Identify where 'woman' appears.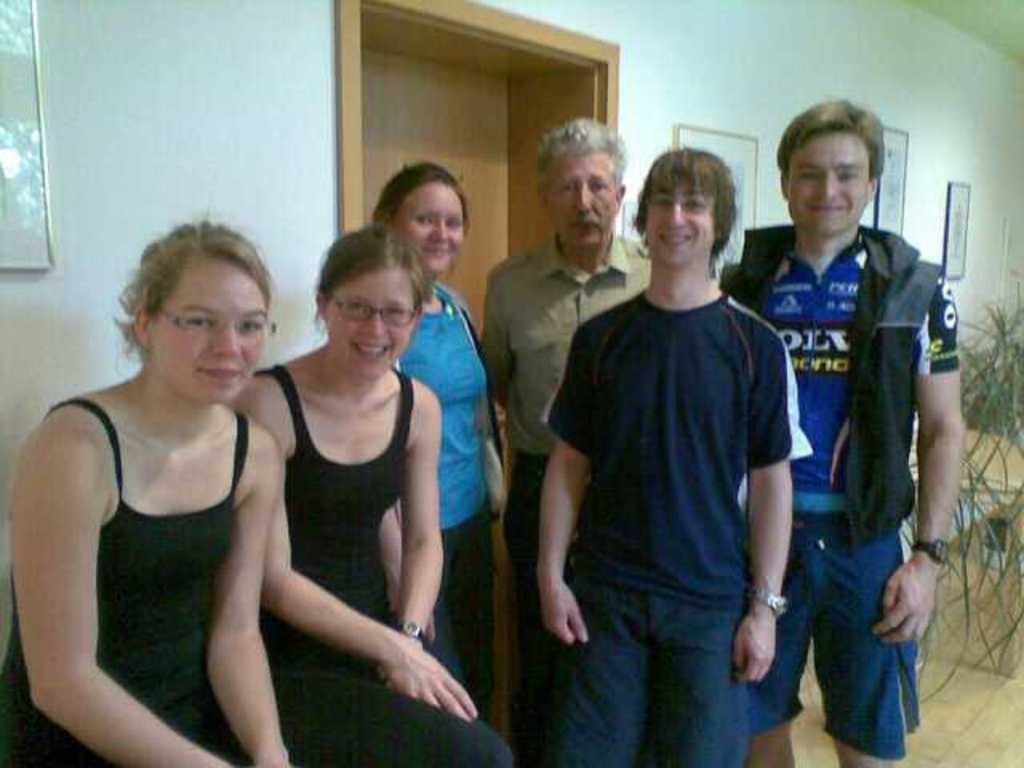
Appears at [left=16, top=206, right=314, bottom=767].
